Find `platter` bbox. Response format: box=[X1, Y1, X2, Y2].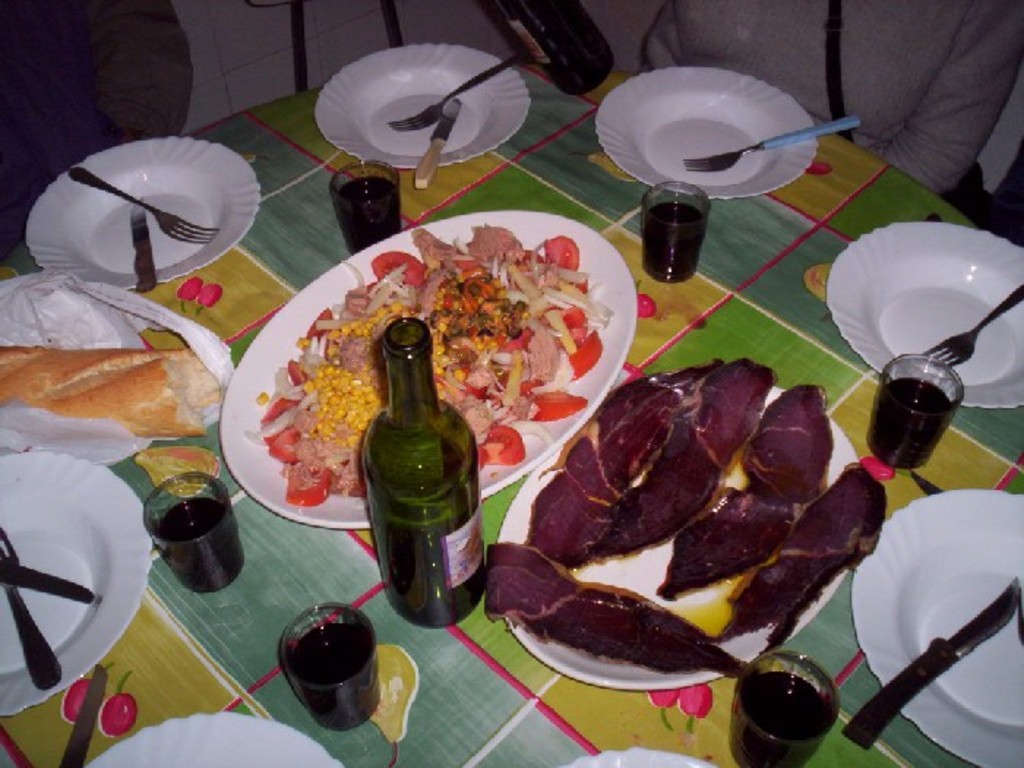
box=[28, 138, 257, 291].
